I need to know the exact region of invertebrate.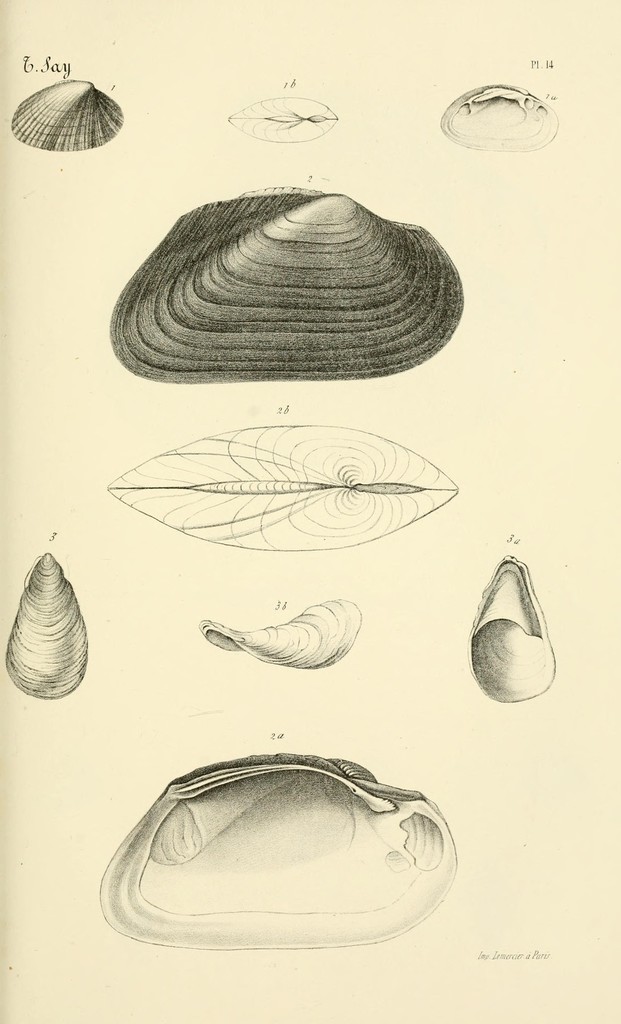
Region: {"left": 98, "top": 755, "right": 455, "bottom": 949}.
